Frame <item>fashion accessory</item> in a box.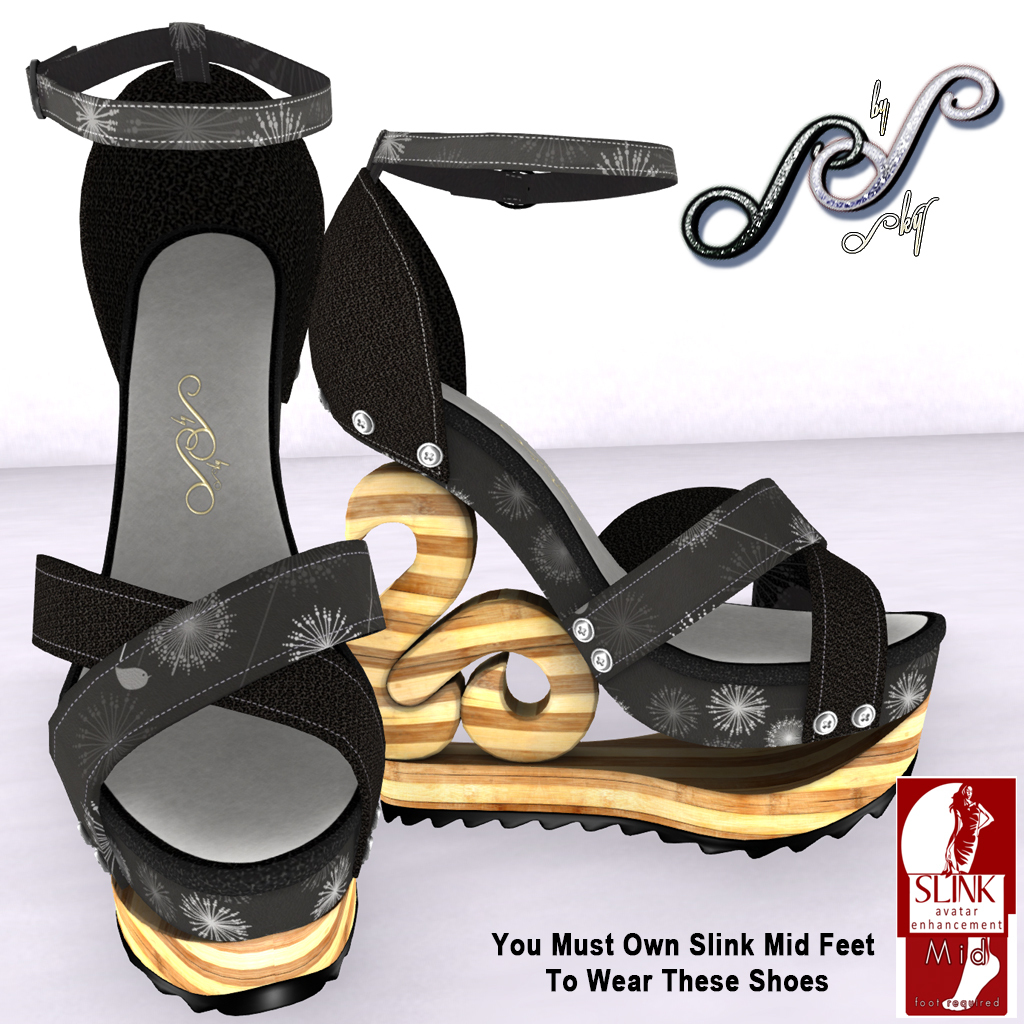
<region>17, 14, 388, 1023</region>.
